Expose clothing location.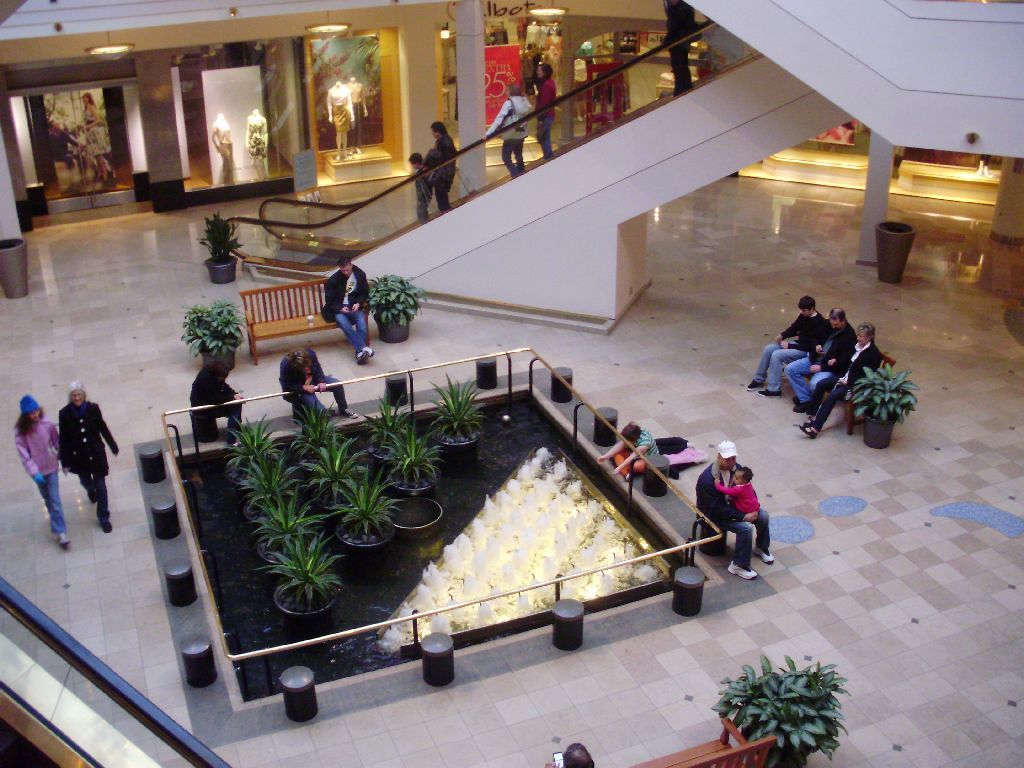
Exposed at pyautogui.locateOnScreen(543, 34, 560, 82).
